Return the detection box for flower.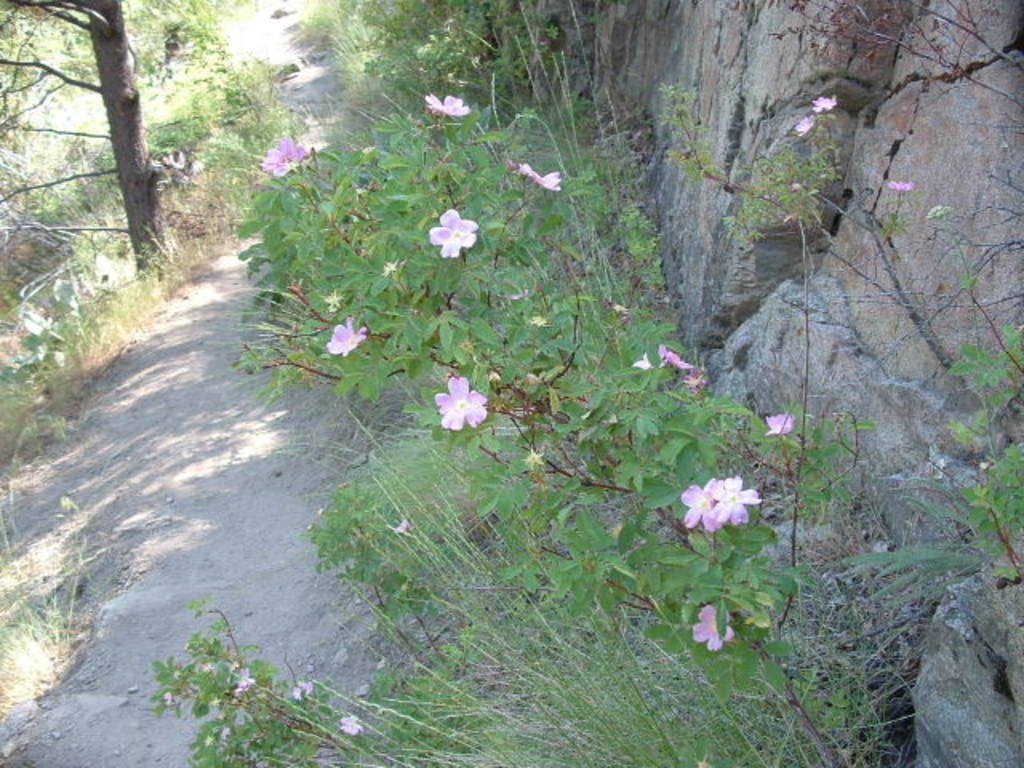
crop(296, 680, 307, 698).
